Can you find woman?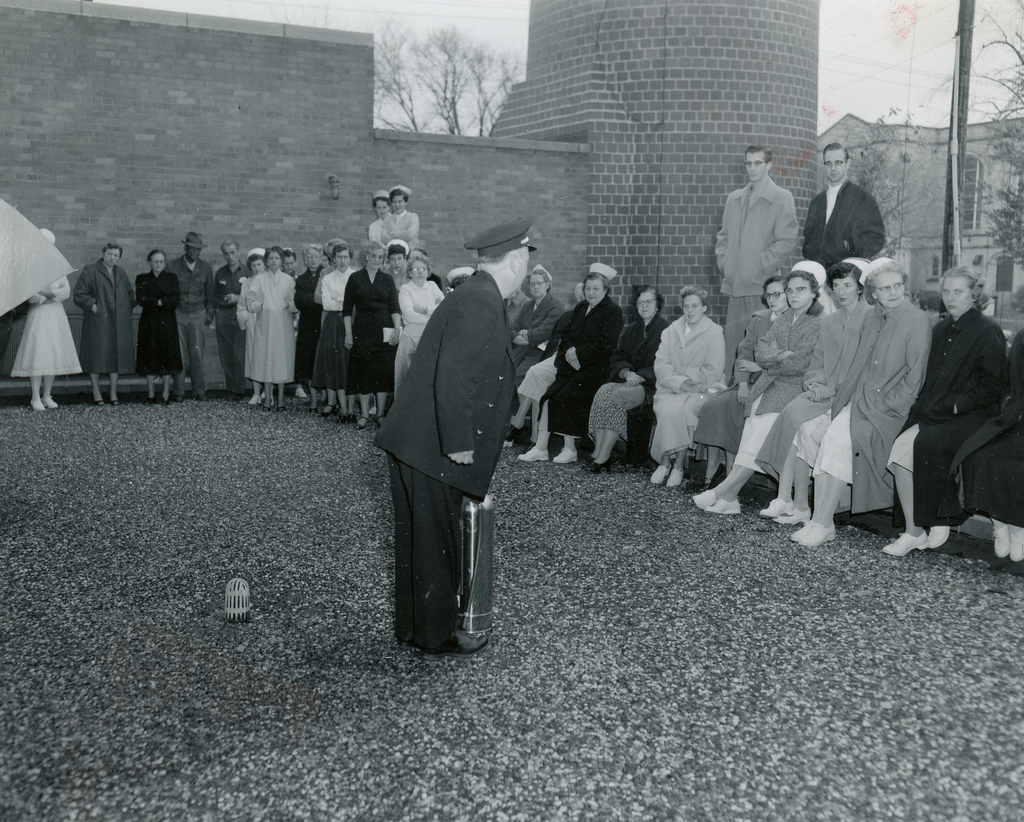
Yes, bounding box: (370, 195, 391, 239).
